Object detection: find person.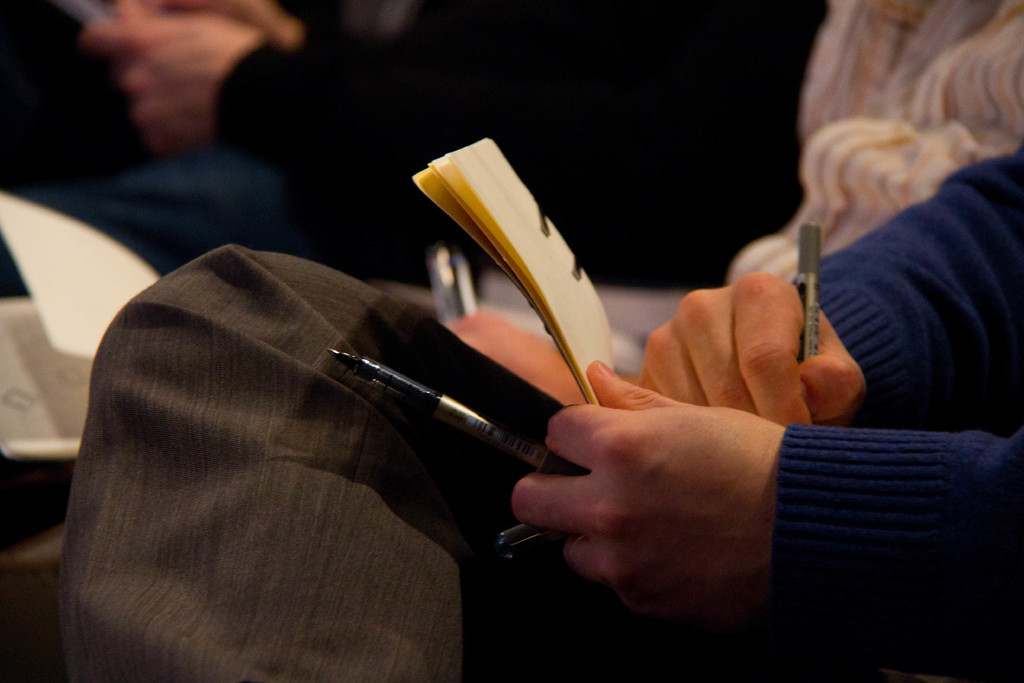
{"x1": 57, "y1": 141, "x2": 1023, "y2": 682}.
